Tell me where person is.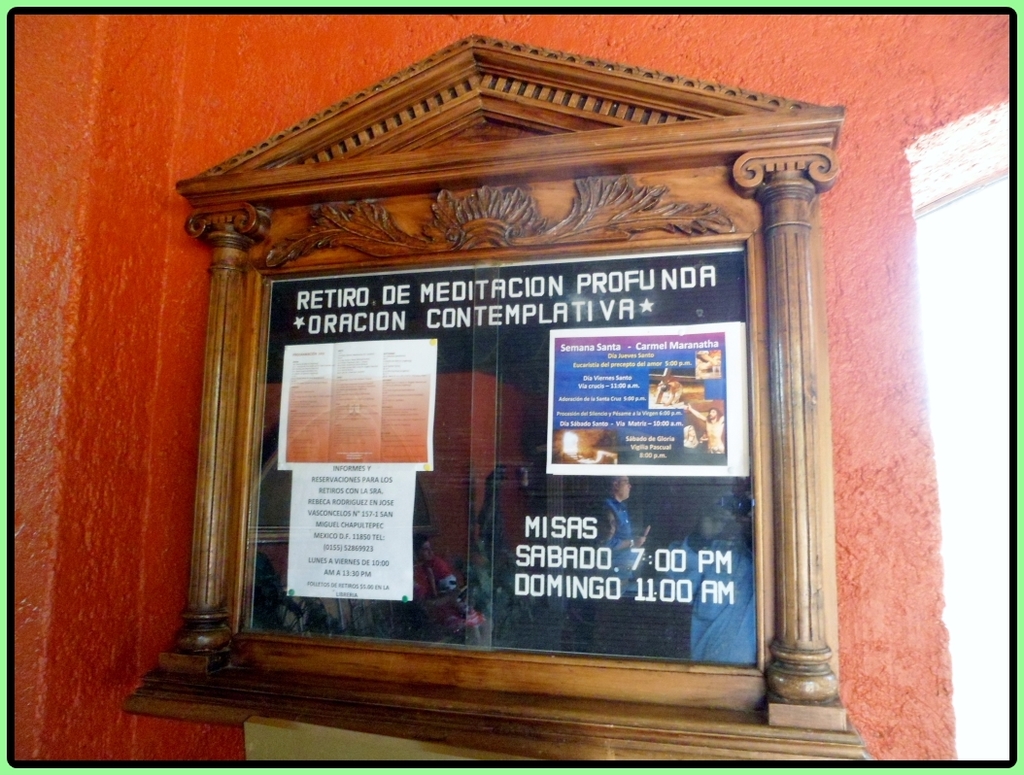
person is at (649,482,763,662).
